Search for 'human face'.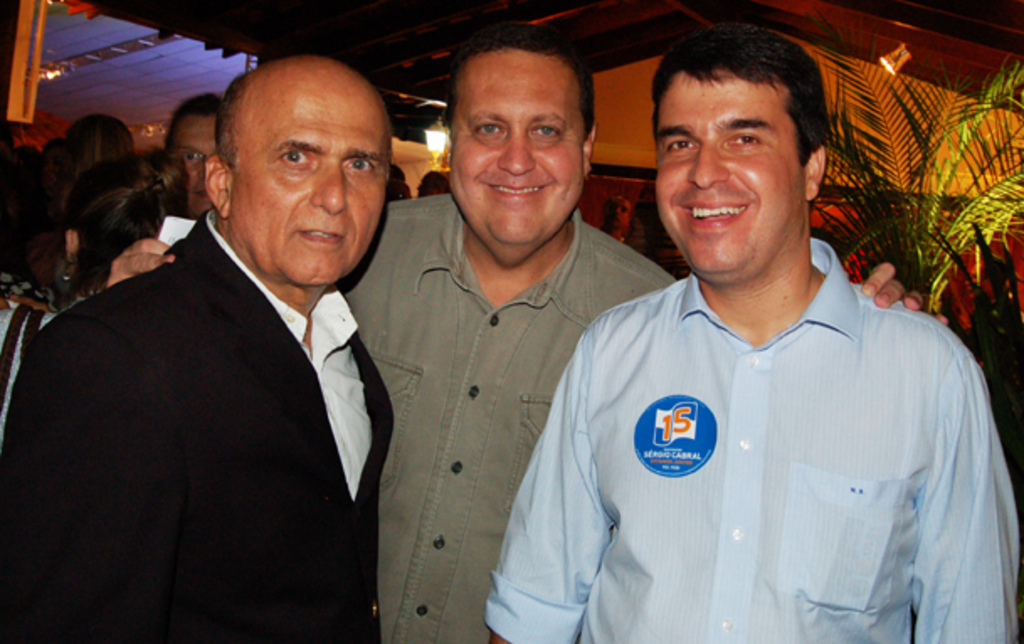
Found at (x1=447, y1=50, x2=589, y2=247).
